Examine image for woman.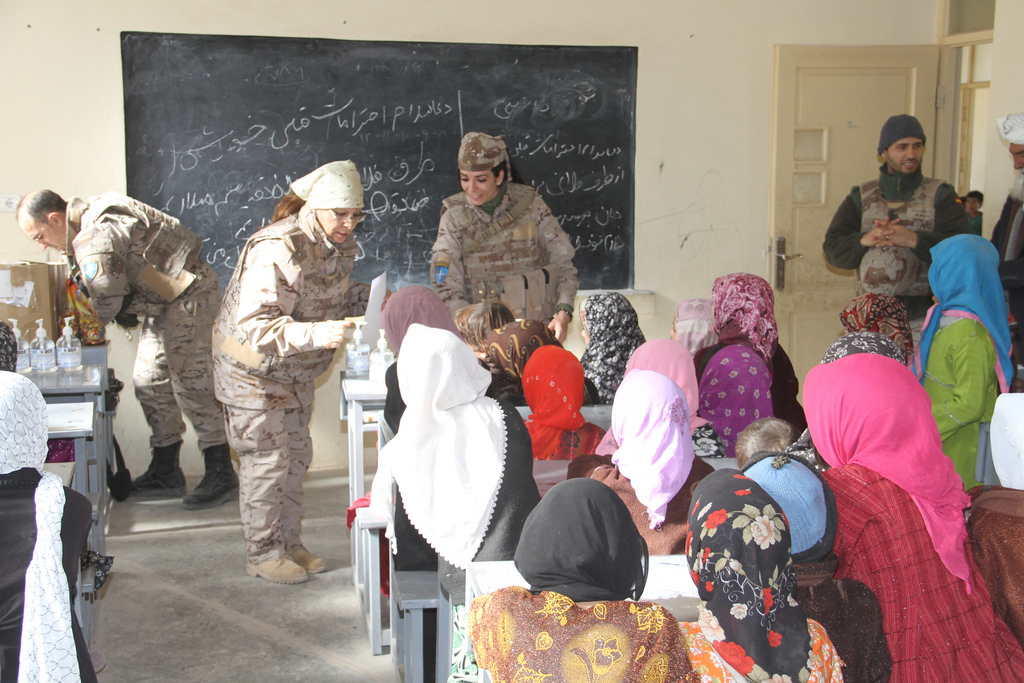
Examination result: [left=0, top=364, right=94, bottom=682].
